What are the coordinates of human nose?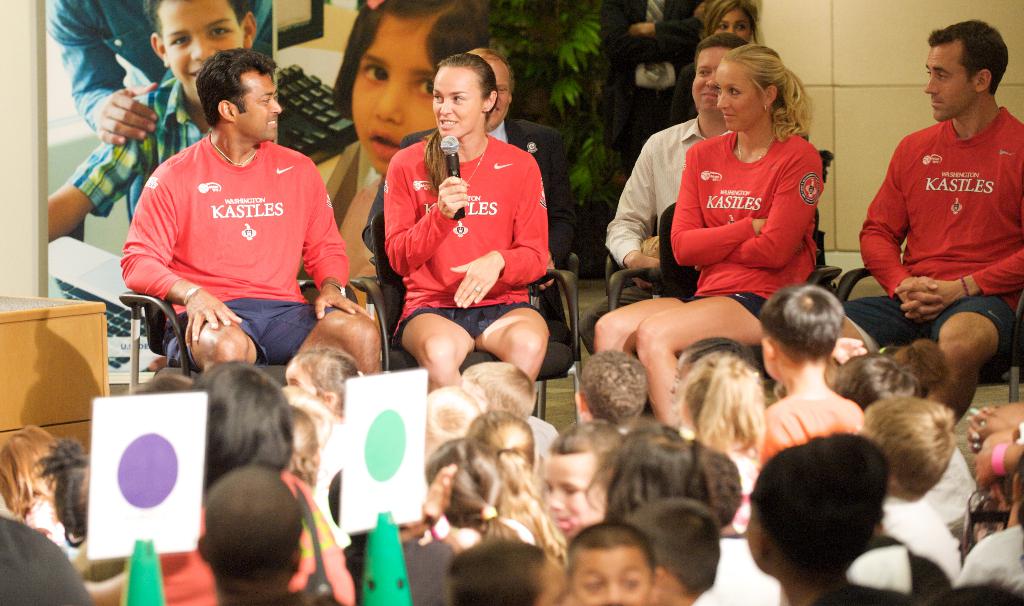
region(604, 581, 623, 602).
